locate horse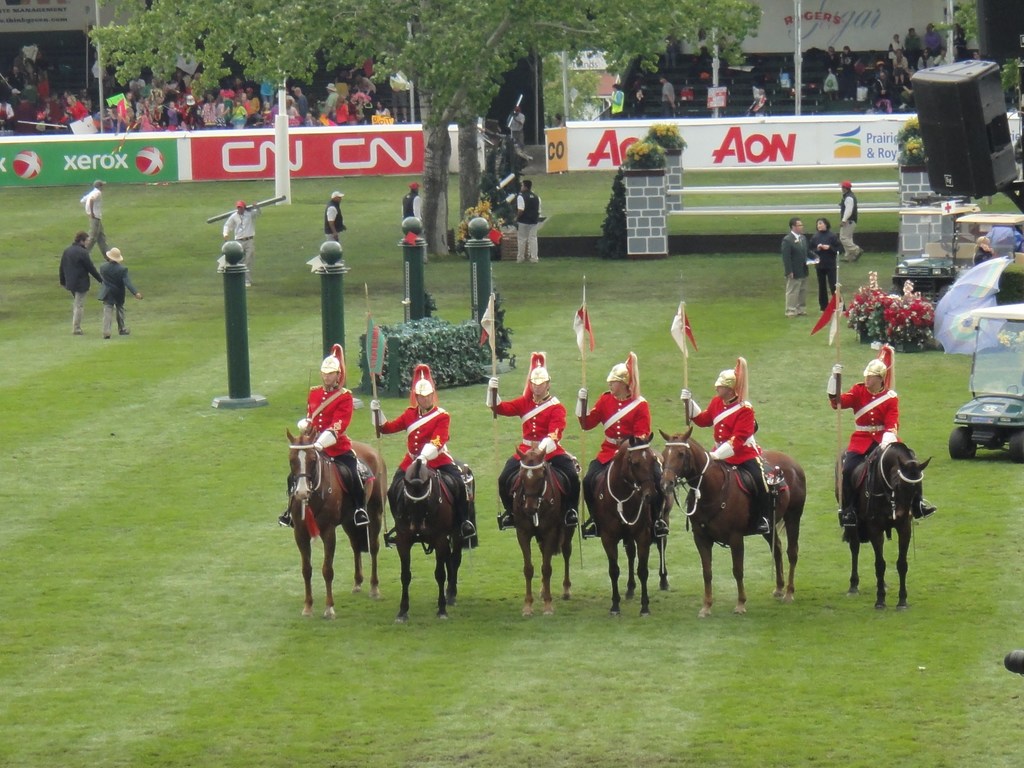
[x1=499, y1=445, x2=572, y2=618]
